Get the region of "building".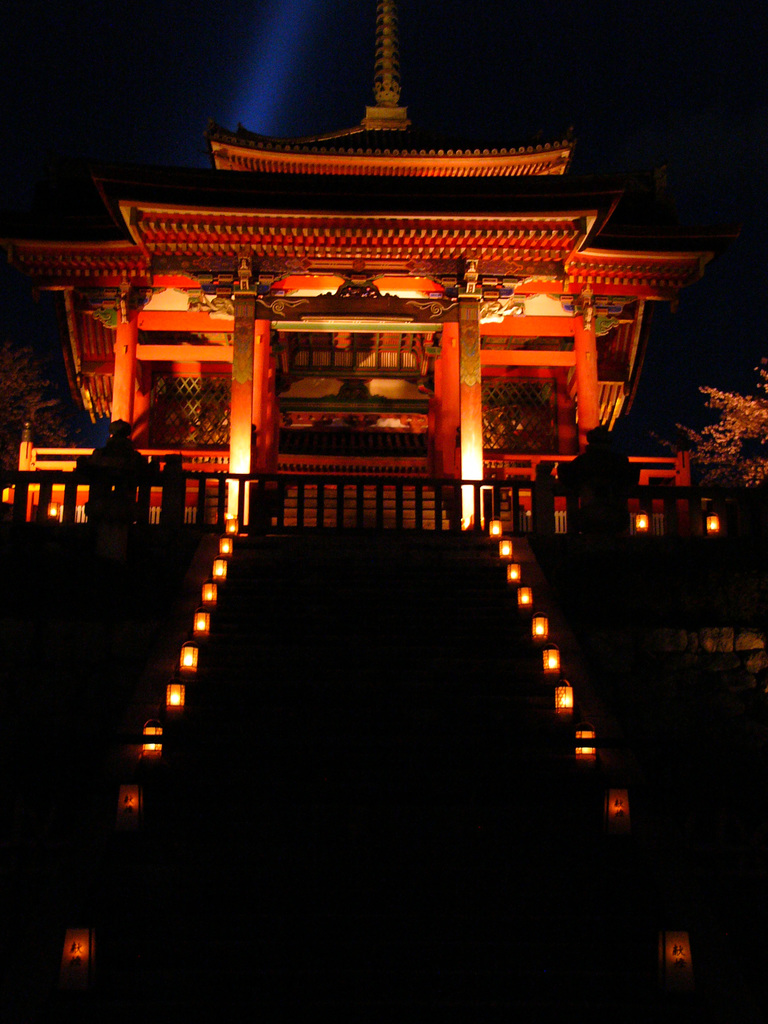
left=0, top=4, right=767, bottom=538.
